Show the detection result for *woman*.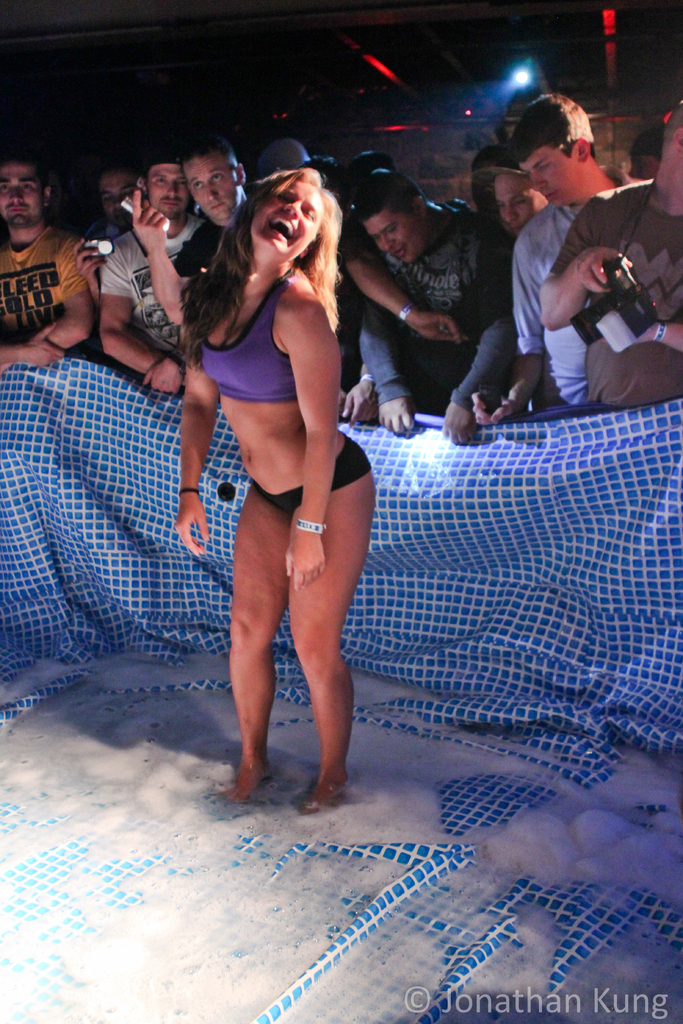
192,180,447,839.
